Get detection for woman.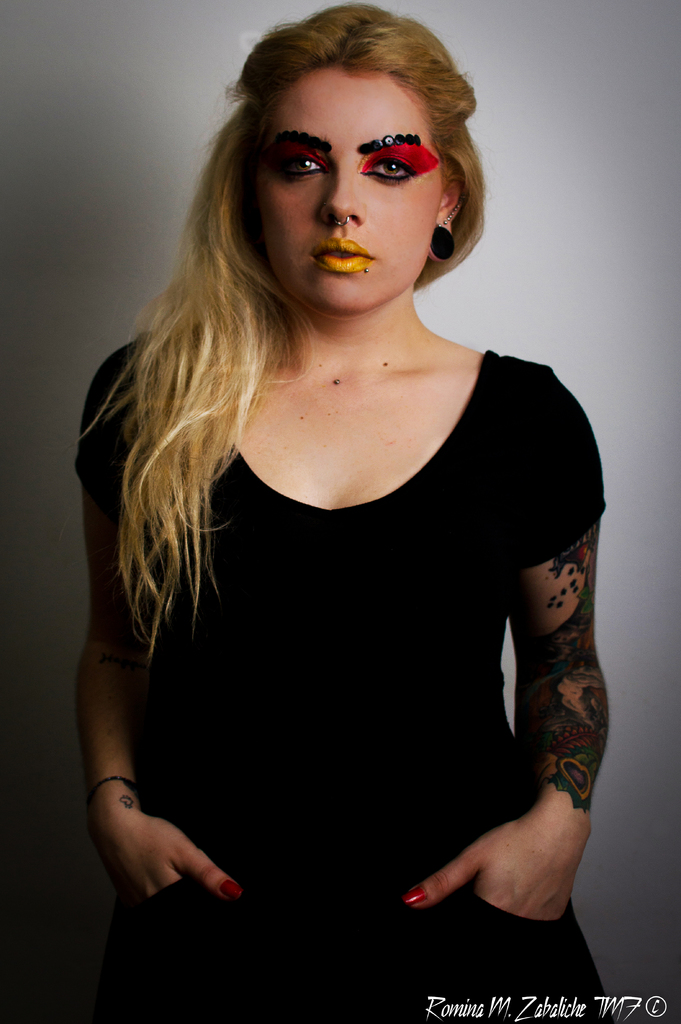
Detection: (78,10,603,1021).
